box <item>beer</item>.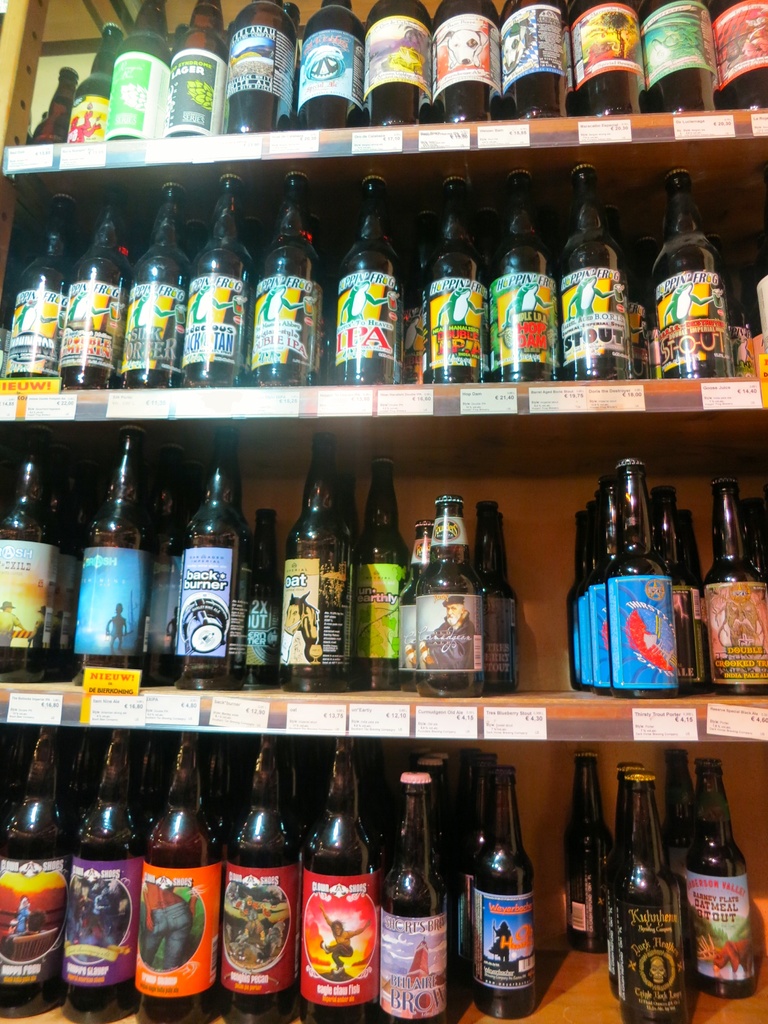
BBox(700, 470, 767, 691).
